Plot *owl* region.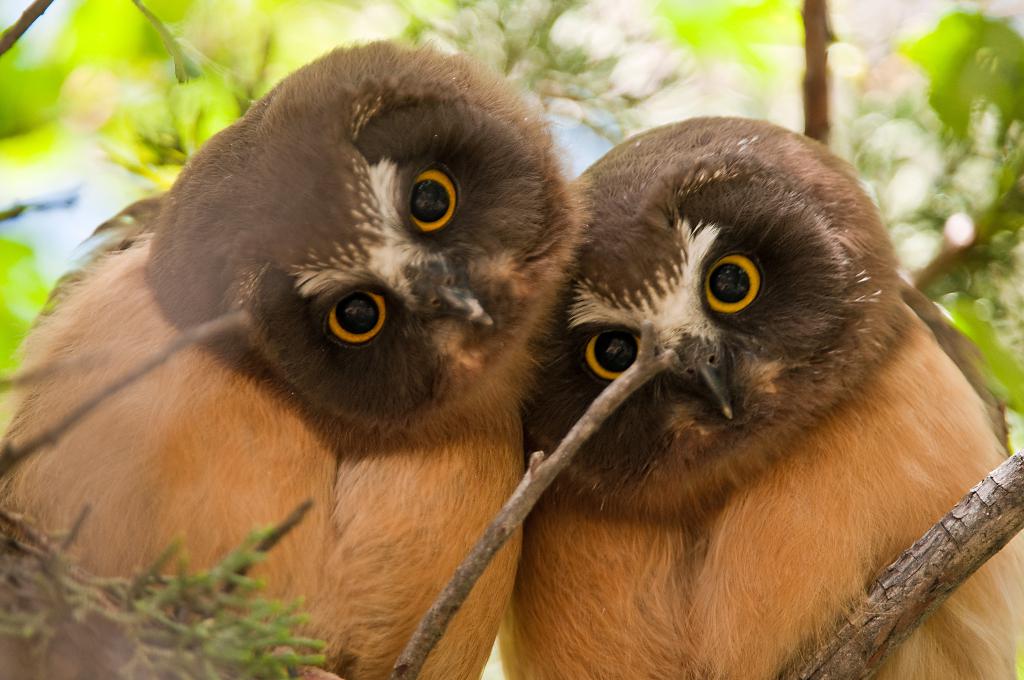
Plotted at pyautogui.locateOnScreen(0, 41, 596, 679).
